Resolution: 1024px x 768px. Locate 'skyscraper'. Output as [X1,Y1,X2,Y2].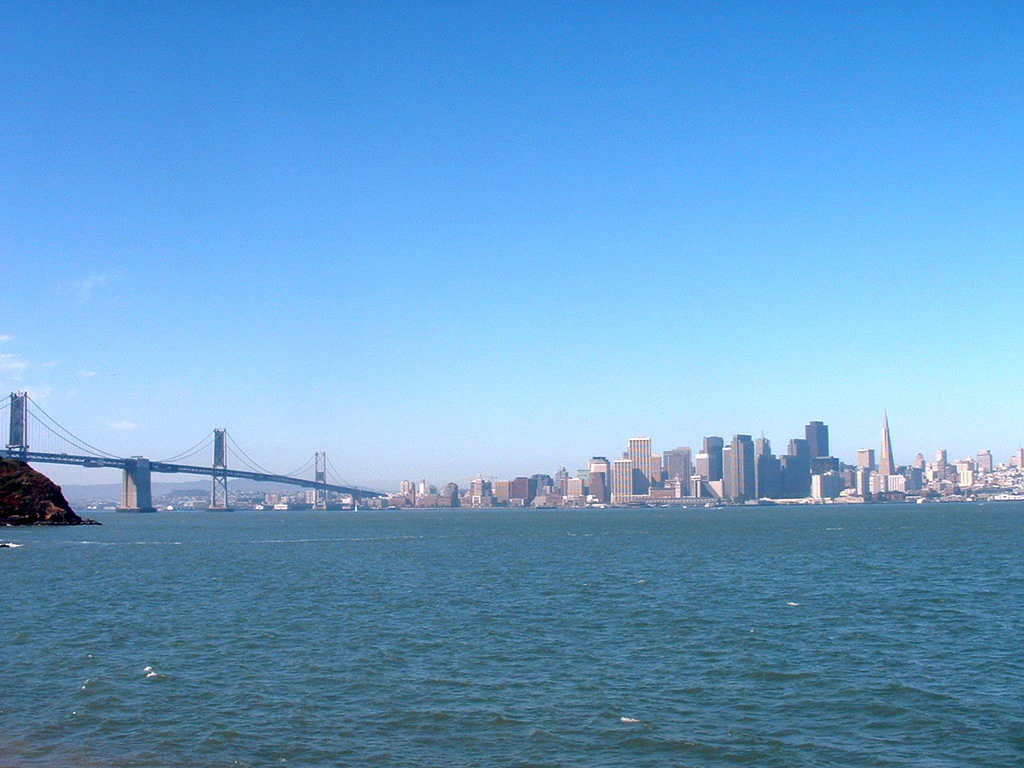
[626,433,653,491].
